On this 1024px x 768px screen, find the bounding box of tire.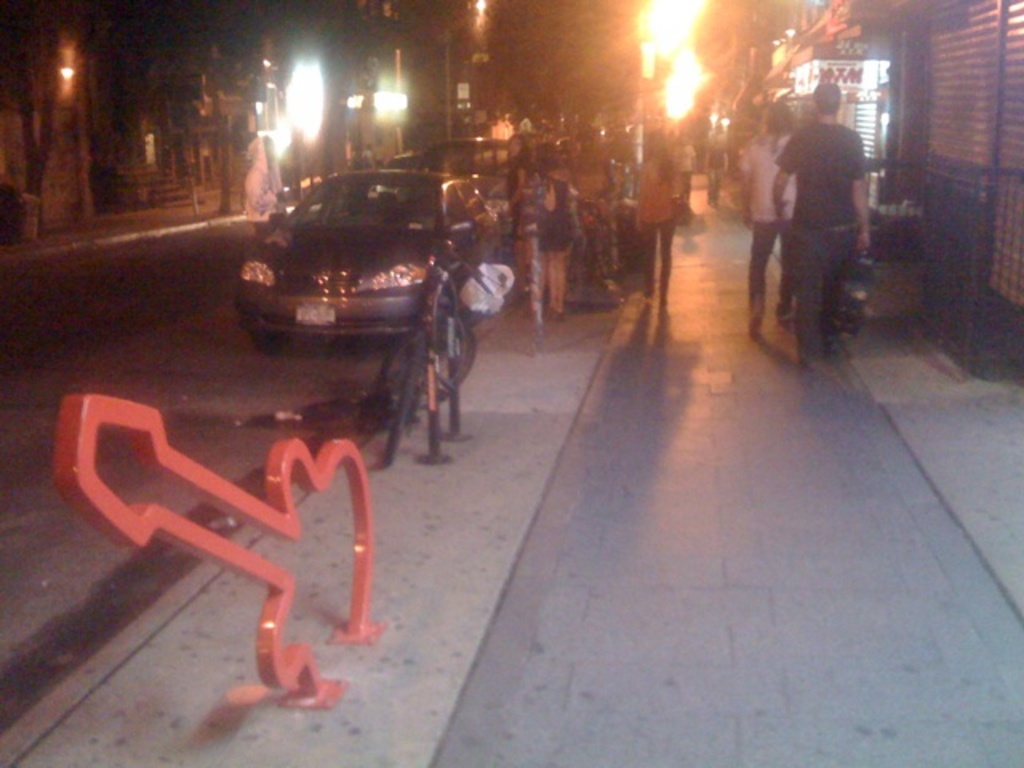
Bounding box: [378,310,480,406].
